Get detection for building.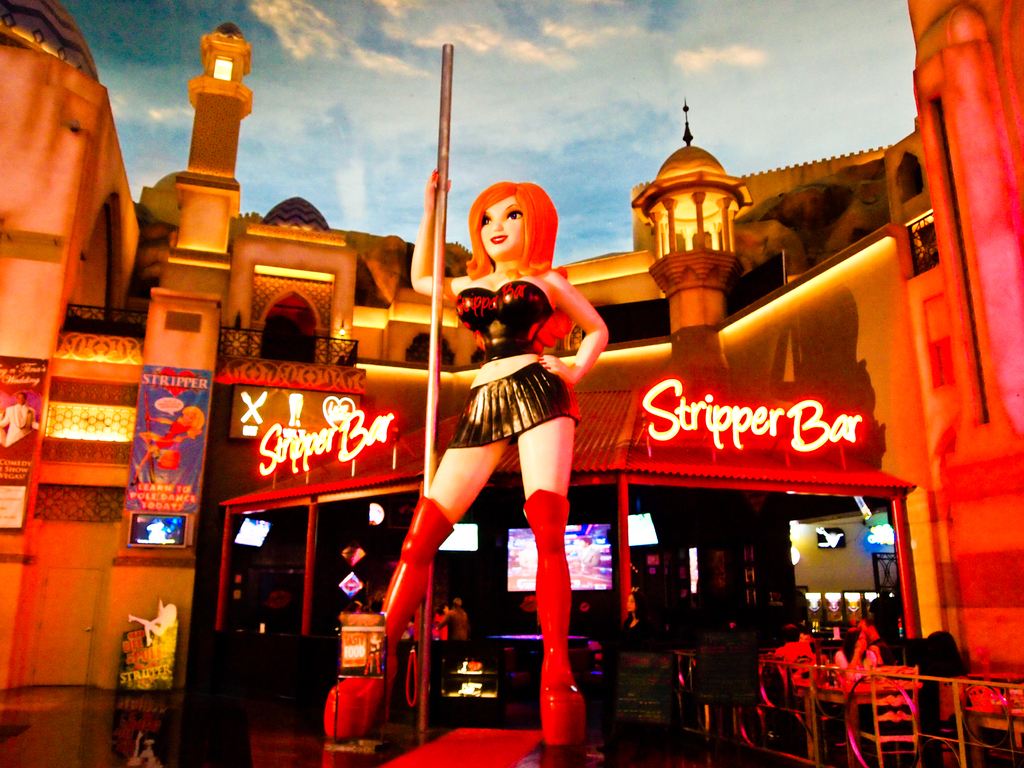
Detection: [0, 0, 1023, 767].
